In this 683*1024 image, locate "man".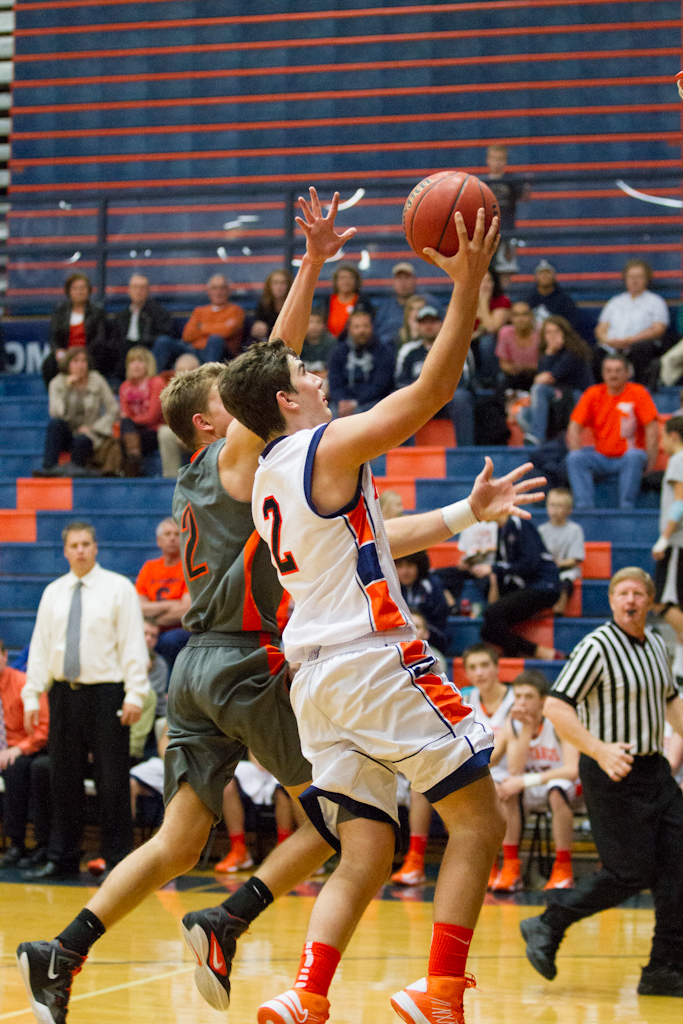
Bounding box: rect(488, 677, 582, 888).
